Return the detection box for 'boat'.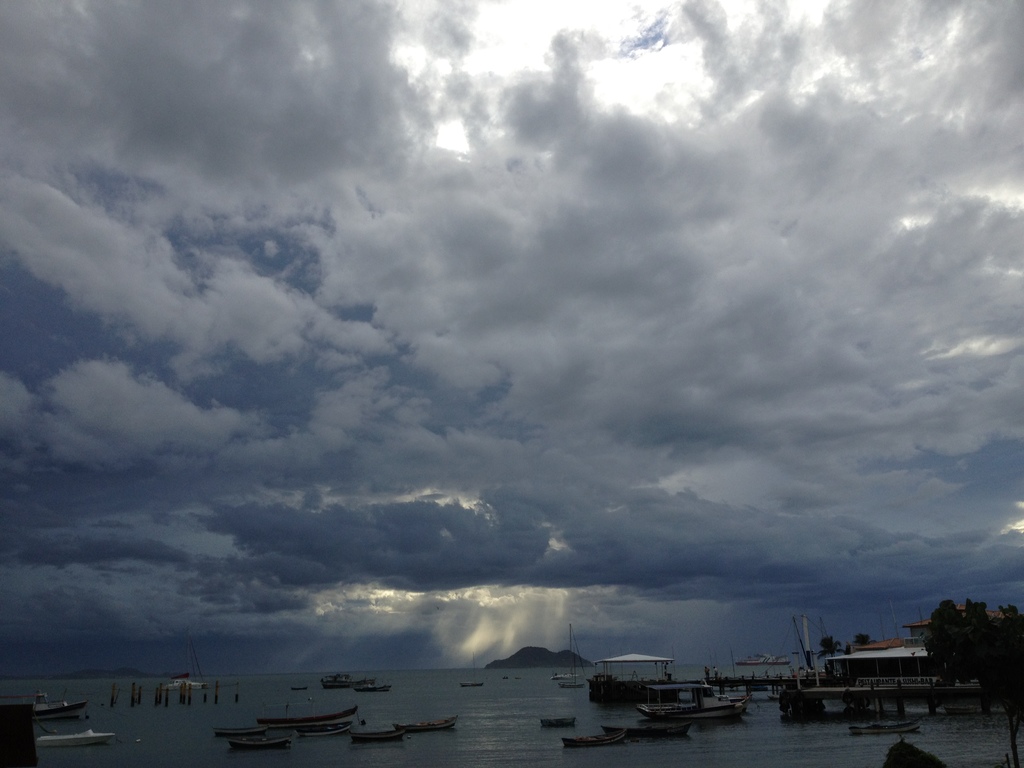
[x1=555, y1=622, x2=579, y2=682].
